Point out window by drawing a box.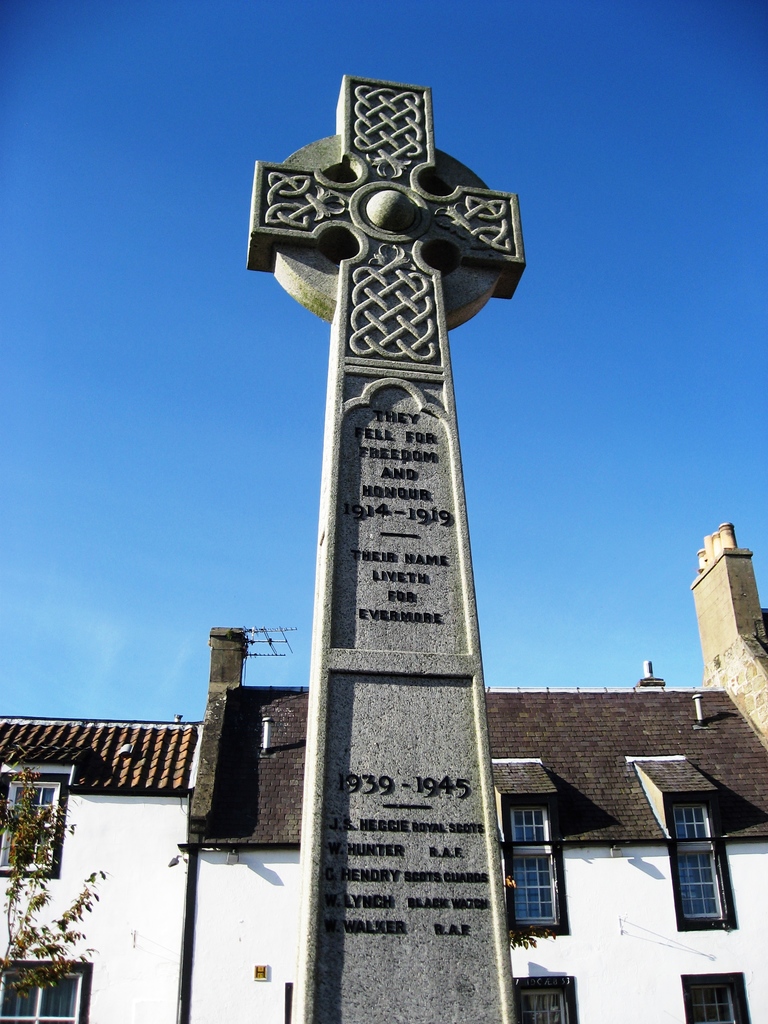
left=666, top=796, right=738, bottom=928.
